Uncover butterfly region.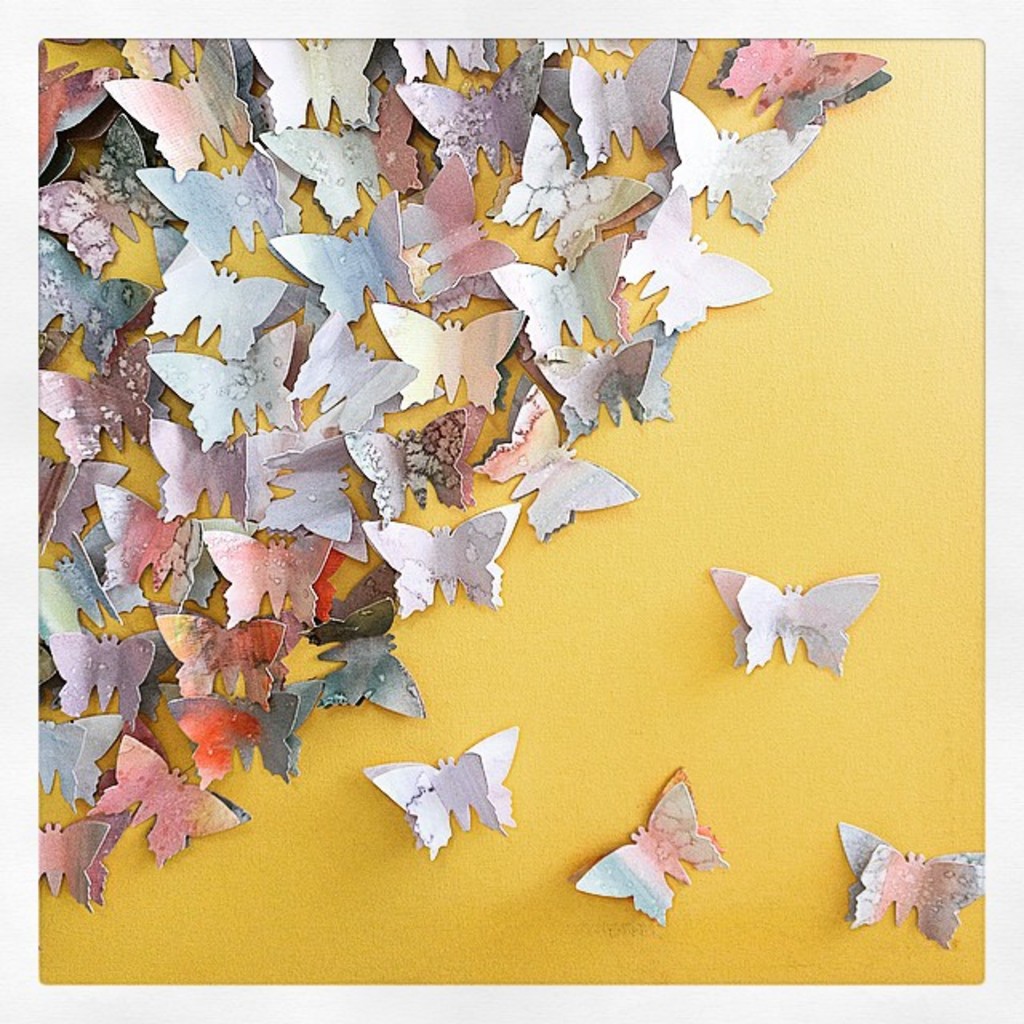
Uncovered: 35/46/123/186.
